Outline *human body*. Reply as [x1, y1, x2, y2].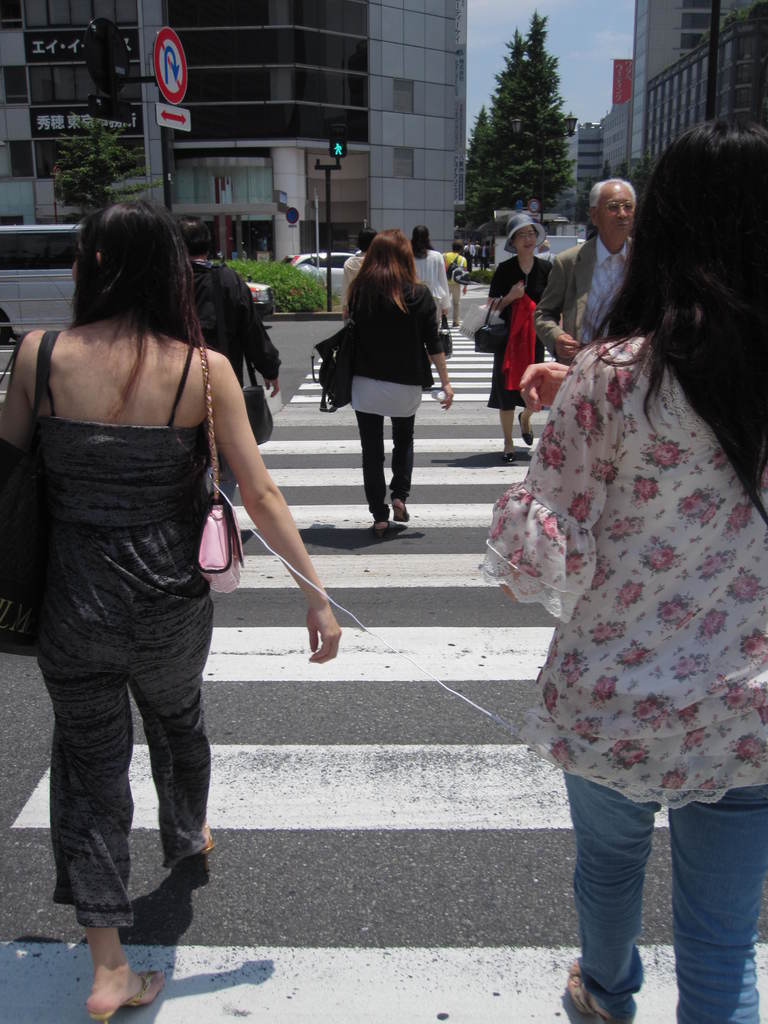
[486, 218, 550, 461].
